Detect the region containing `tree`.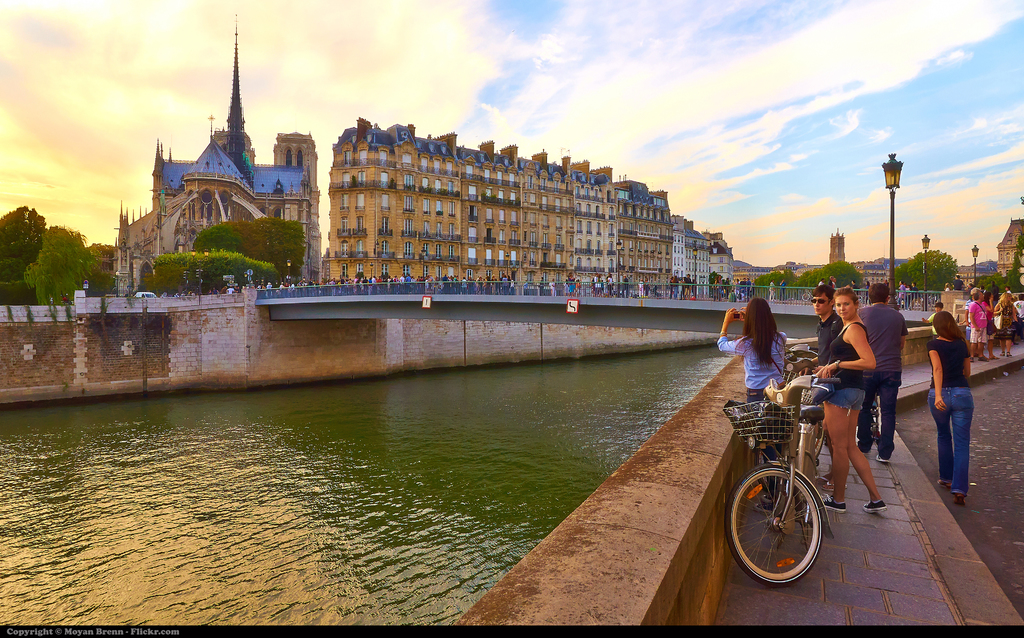
box=[27, 221, 102, 304].
